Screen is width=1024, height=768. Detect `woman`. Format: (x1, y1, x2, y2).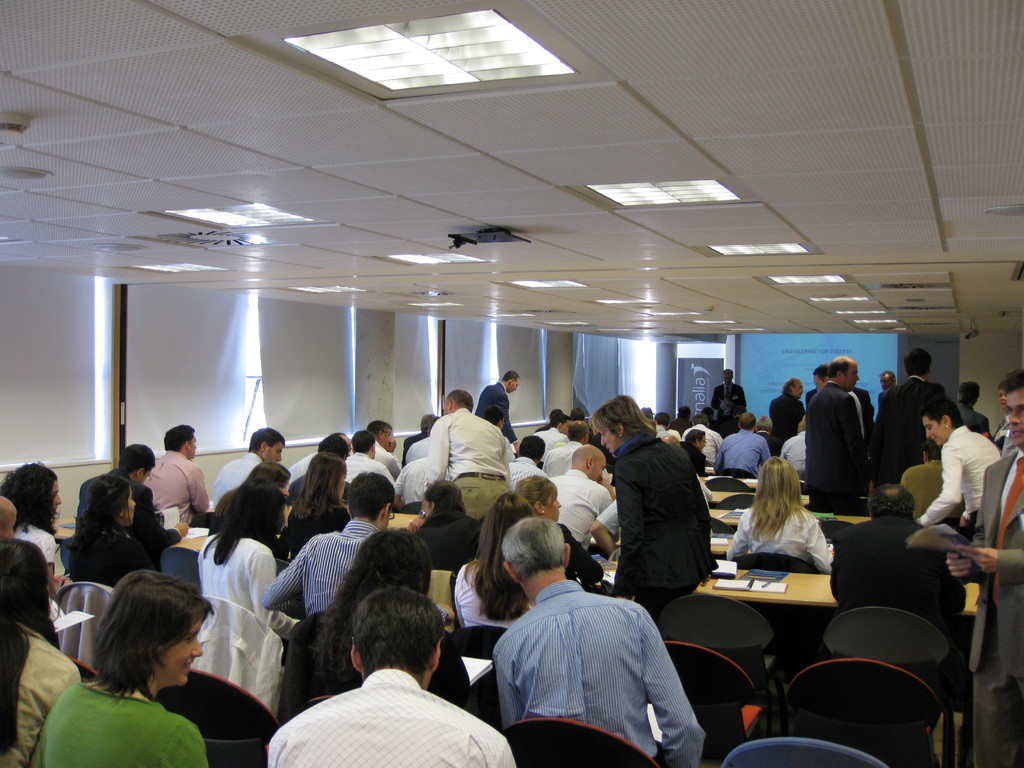
(520, 476, 608, 582).
